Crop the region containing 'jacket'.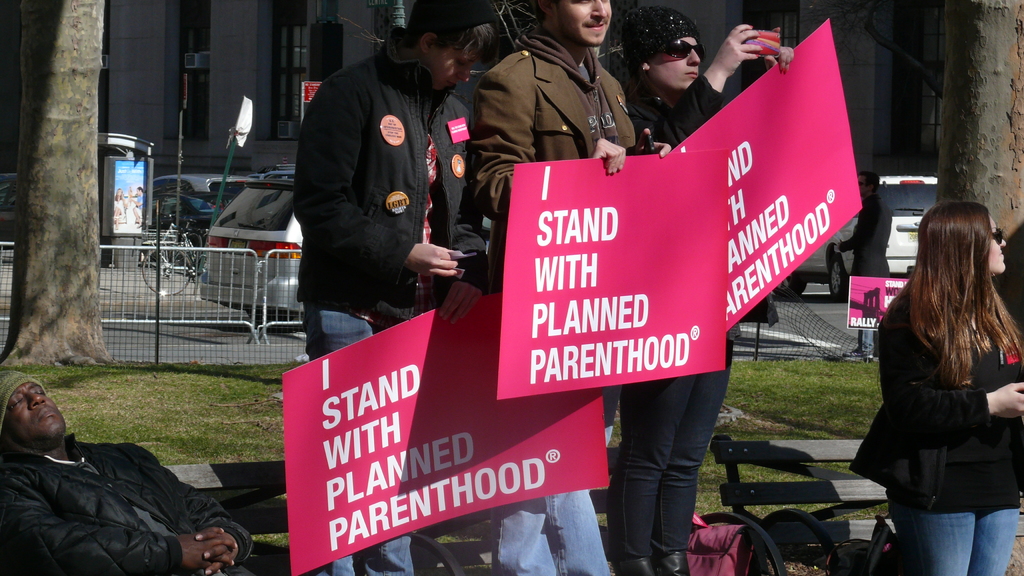
Crop region: crop(0, 381, 225, 575).
